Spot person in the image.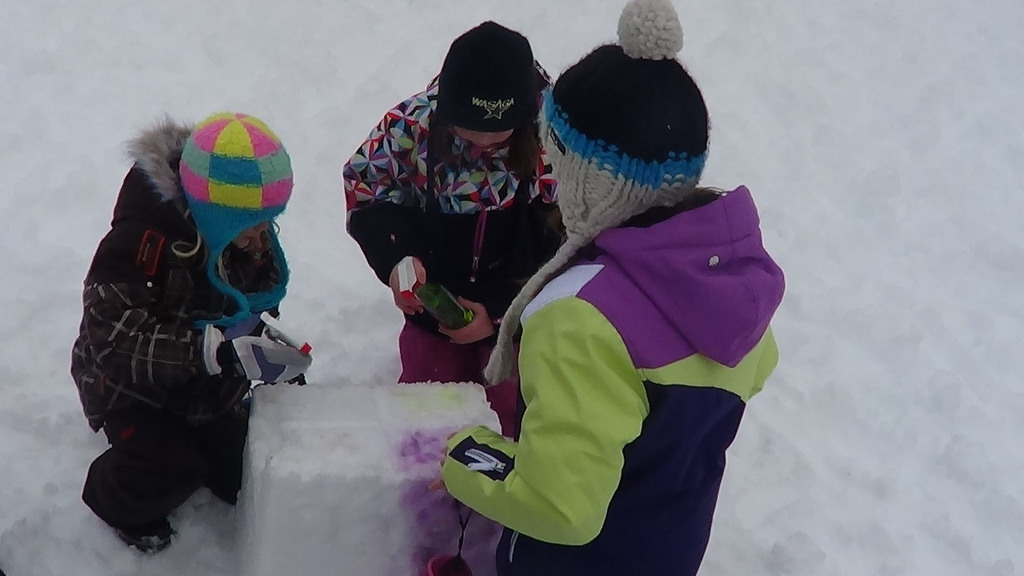
person found at Rect(93, 95, 305, 575).
